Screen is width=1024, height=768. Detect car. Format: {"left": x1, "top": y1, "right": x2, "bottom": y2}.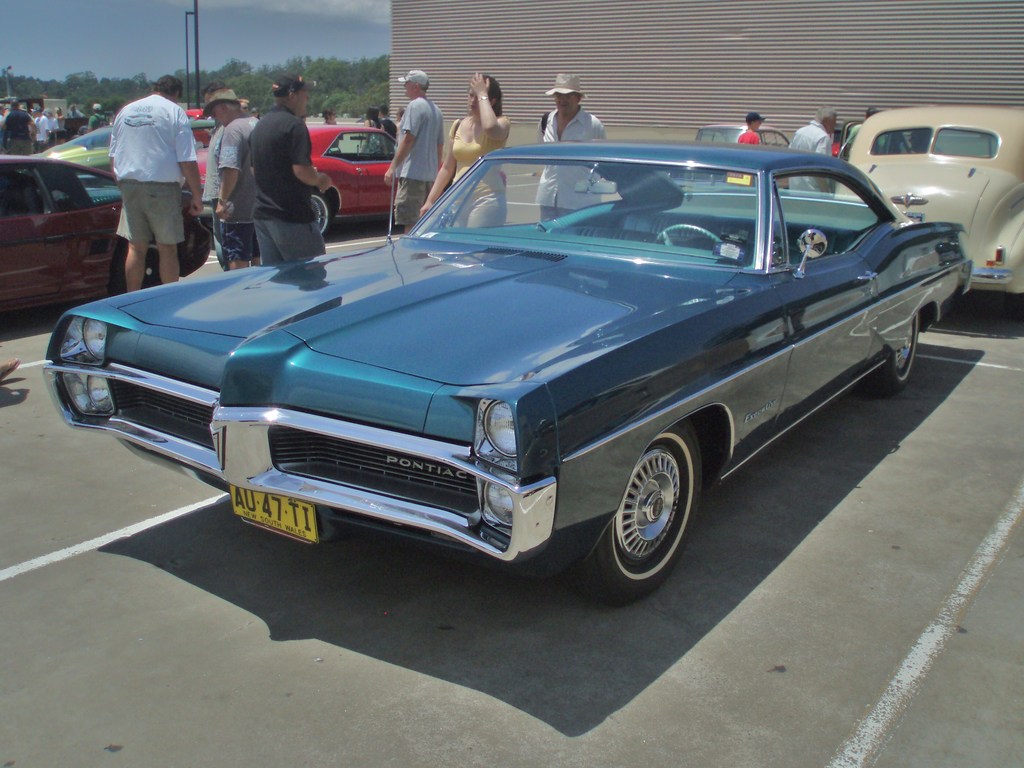
{"left": 179, "top": 109, "right": 402, "bottom": 233}.
